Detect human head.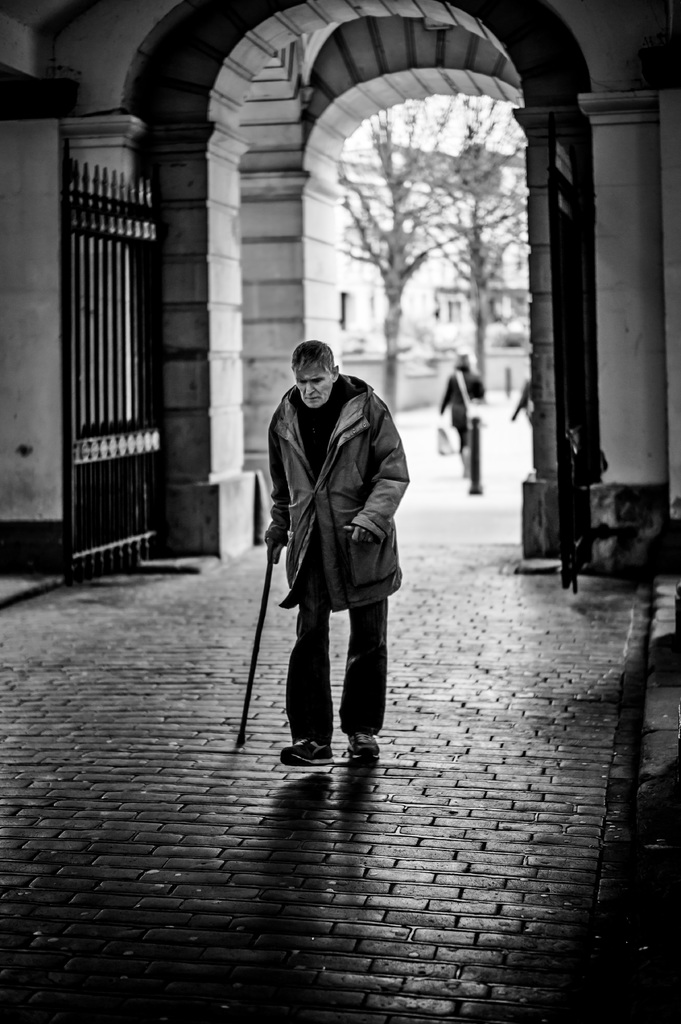
Detected at 289/337/338/410.
